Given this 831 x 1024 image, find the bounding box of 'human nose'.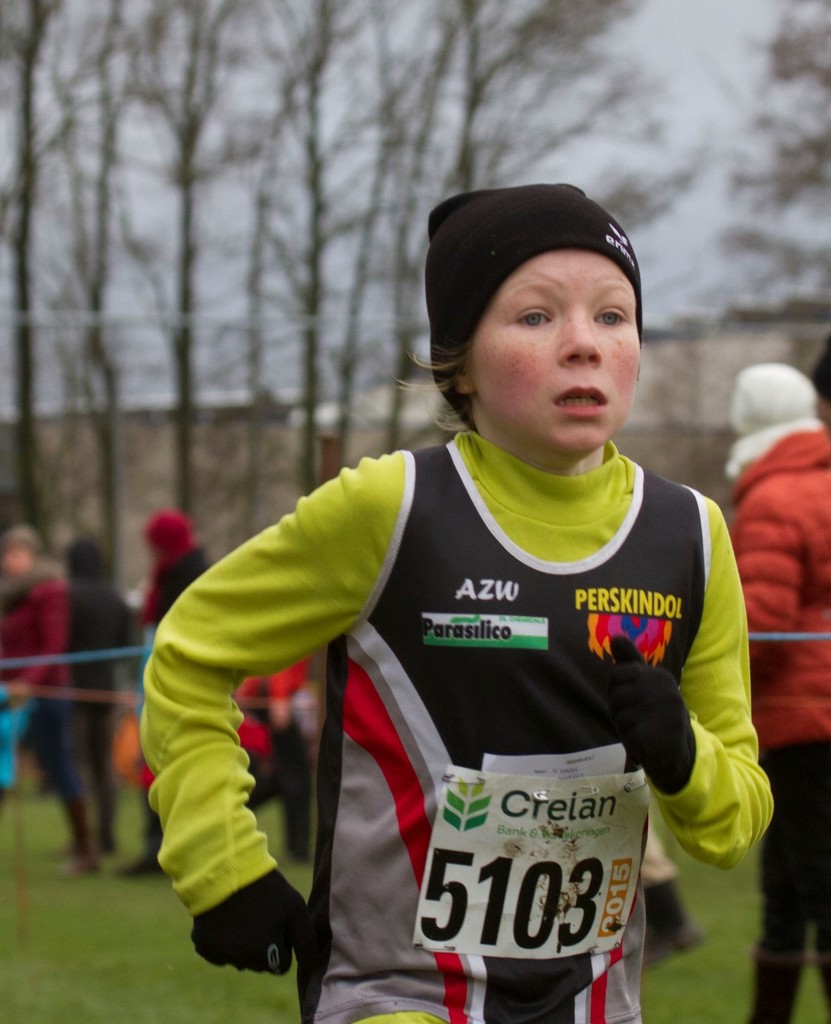
<bbox>559, 301, 602, 370</bbox>.
